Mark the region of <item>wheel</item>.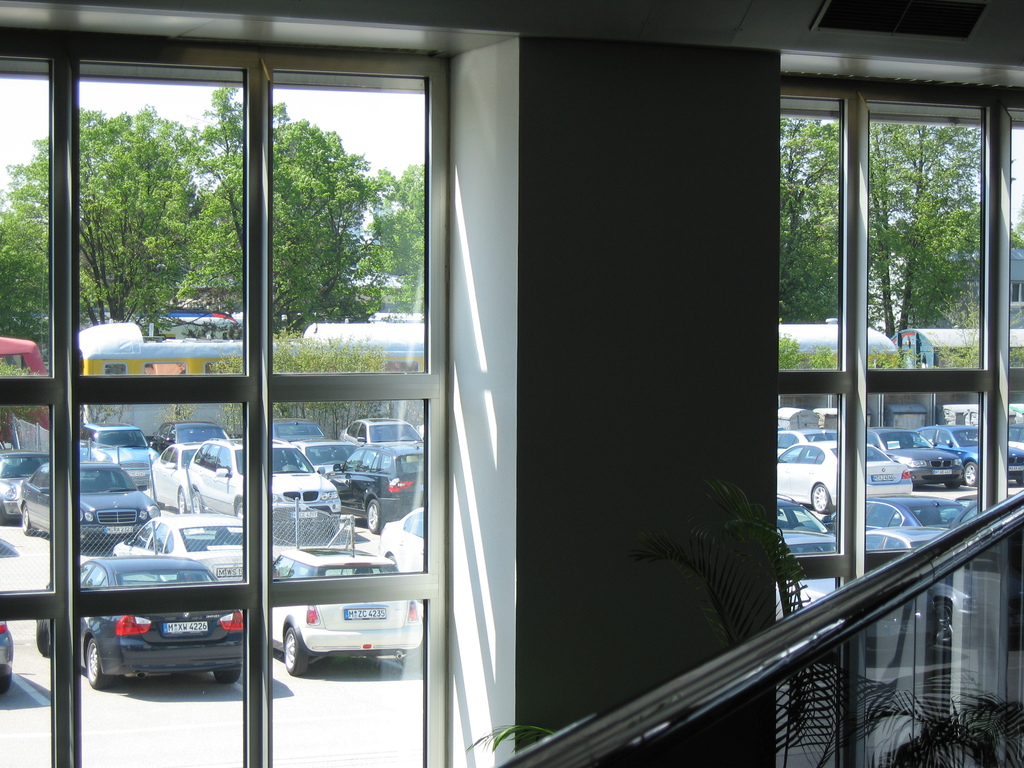
Region: [x1=20, y1=505, x2=36, y2=537].
